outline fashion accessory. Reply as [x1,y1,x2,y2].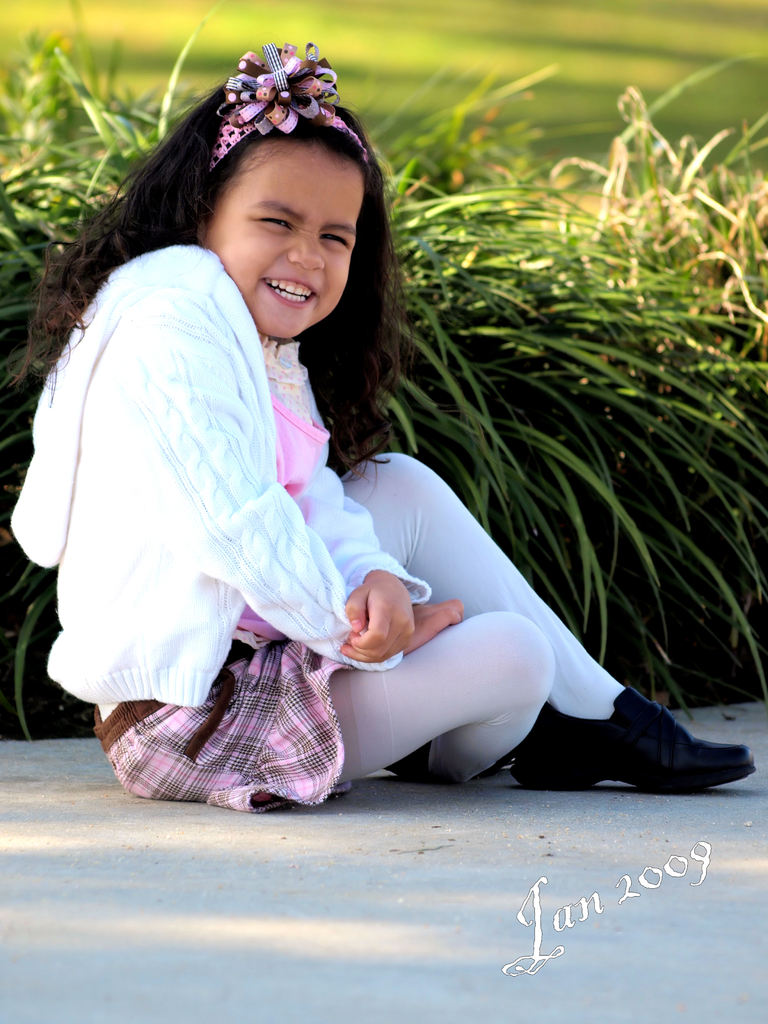
[209,43,368,172].
